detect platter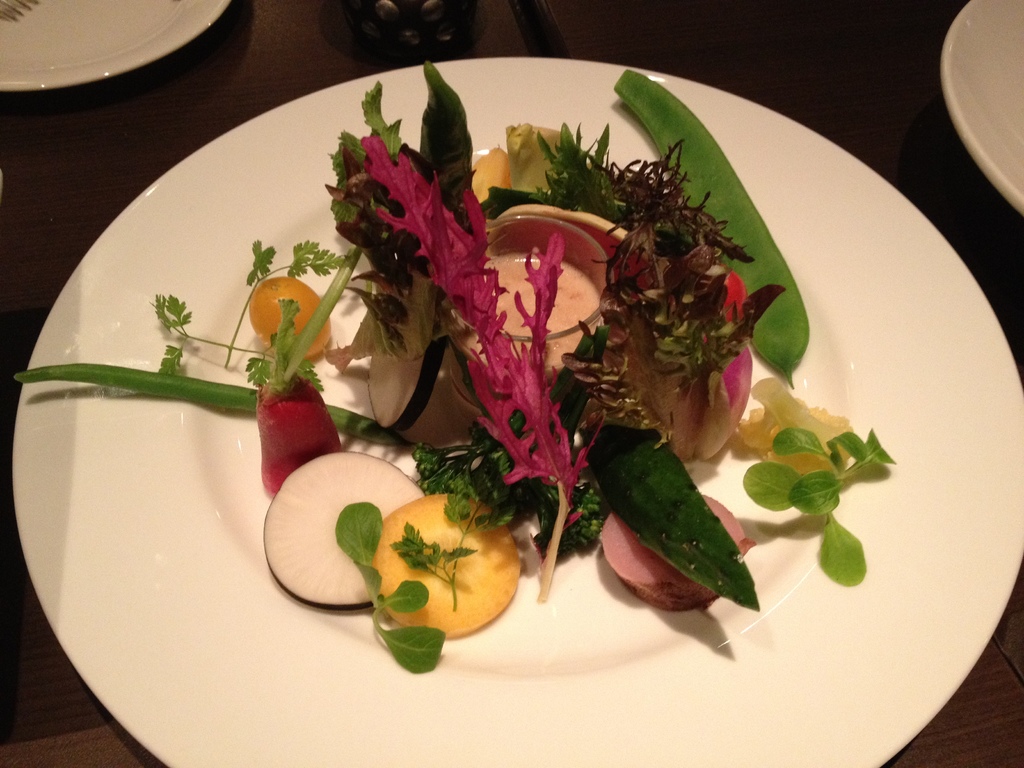
detection(940, 0, 1023, 196)
